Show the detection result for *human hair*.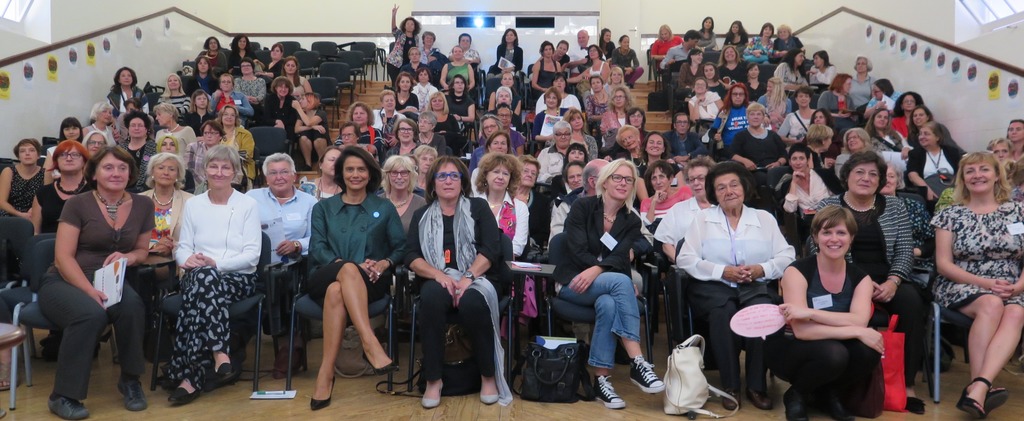
select_region(270, 42, 285, 55).
